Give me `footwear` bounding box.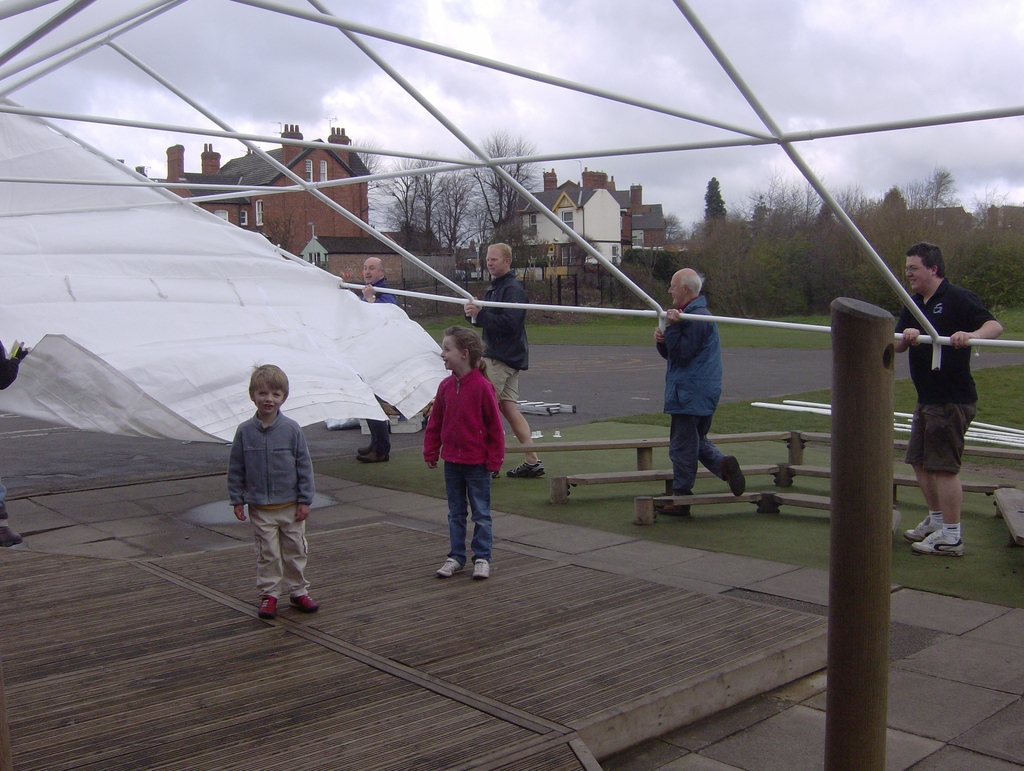
906 518 936 540.
